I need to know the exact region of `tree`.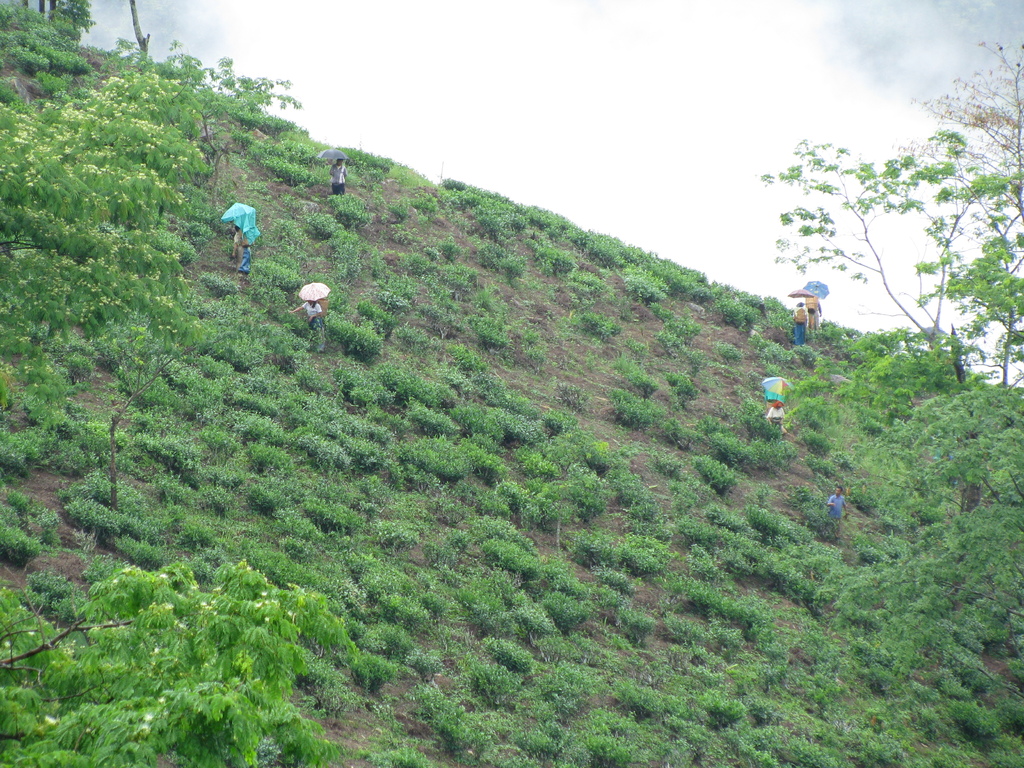
Region: 875 379 1023 732.
